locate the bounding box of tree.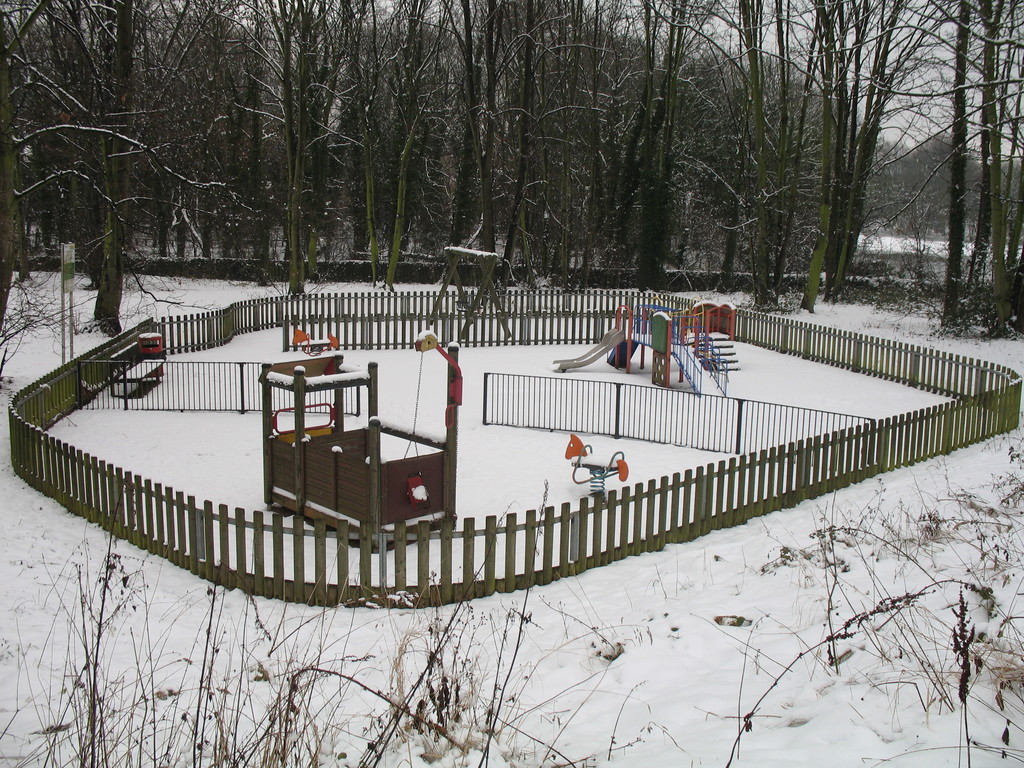
Bounding box: 941,0,1023,329.
